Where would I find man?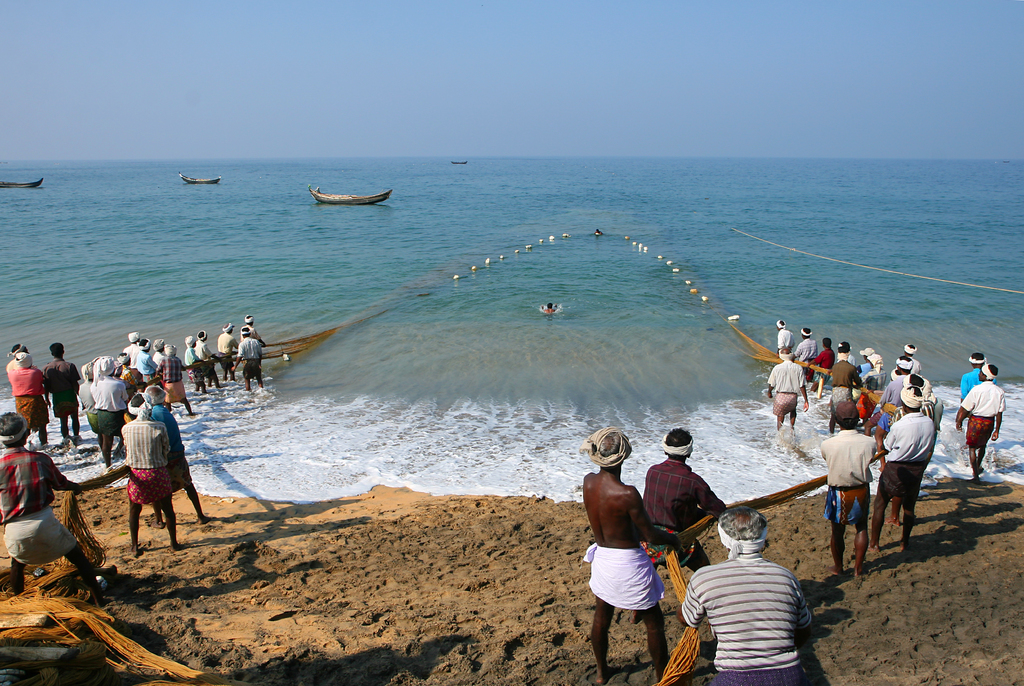
At {"left": 540, "top": 302, "right": 559, "bottom": 315}.
